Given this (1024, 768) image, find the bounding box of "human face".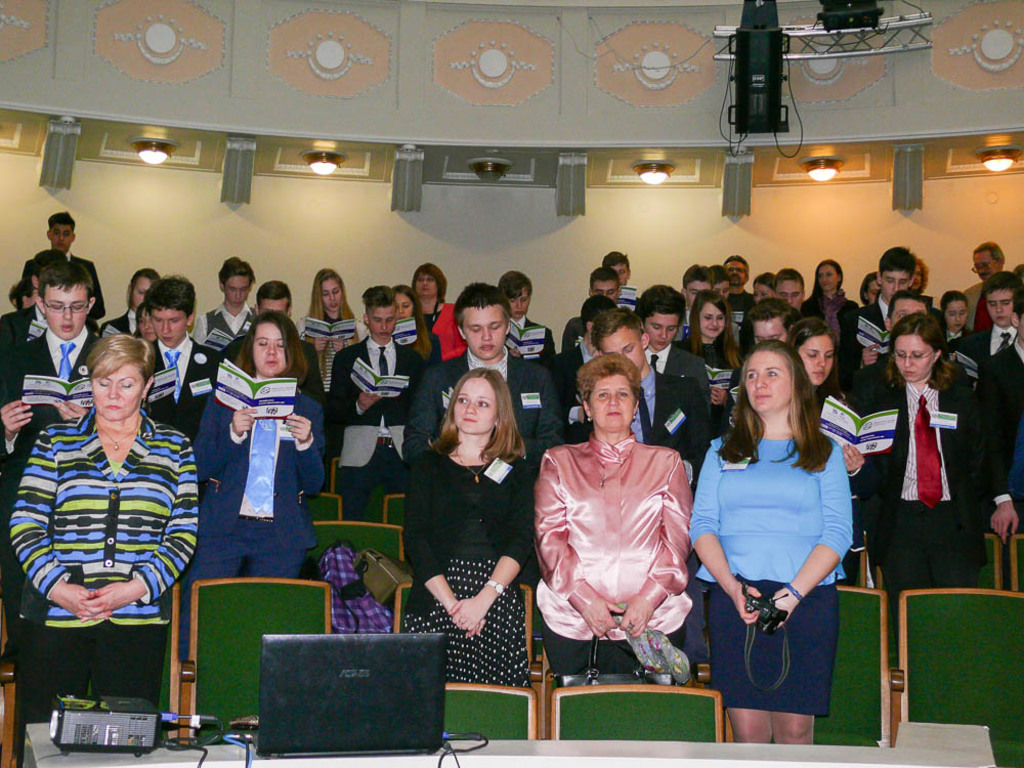
{"x1": 252, "y1": 319, "x2": 289, "y2": 376}.
